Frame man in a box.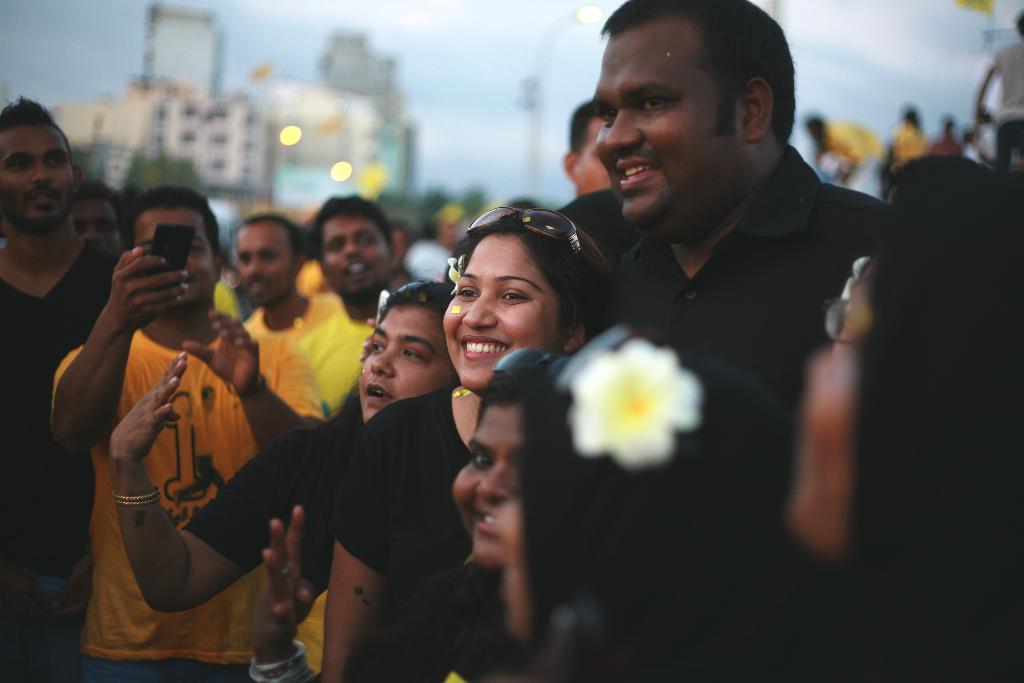
(left=0, top=90, right=152, bottom=682).
